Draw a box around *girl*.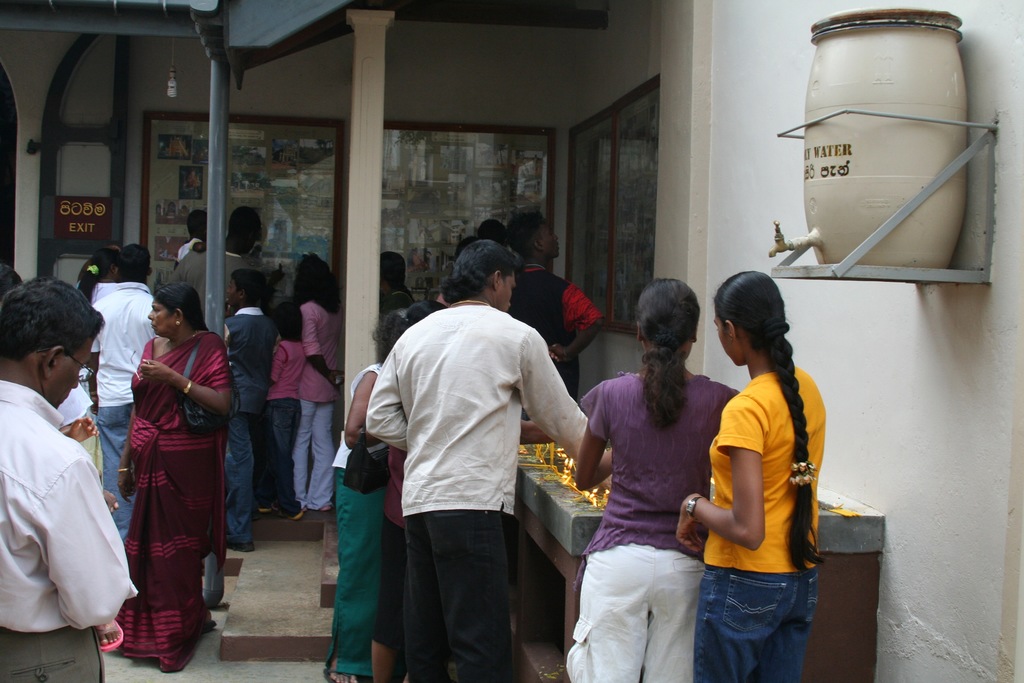
BBox(566, 277, 737, 682).
